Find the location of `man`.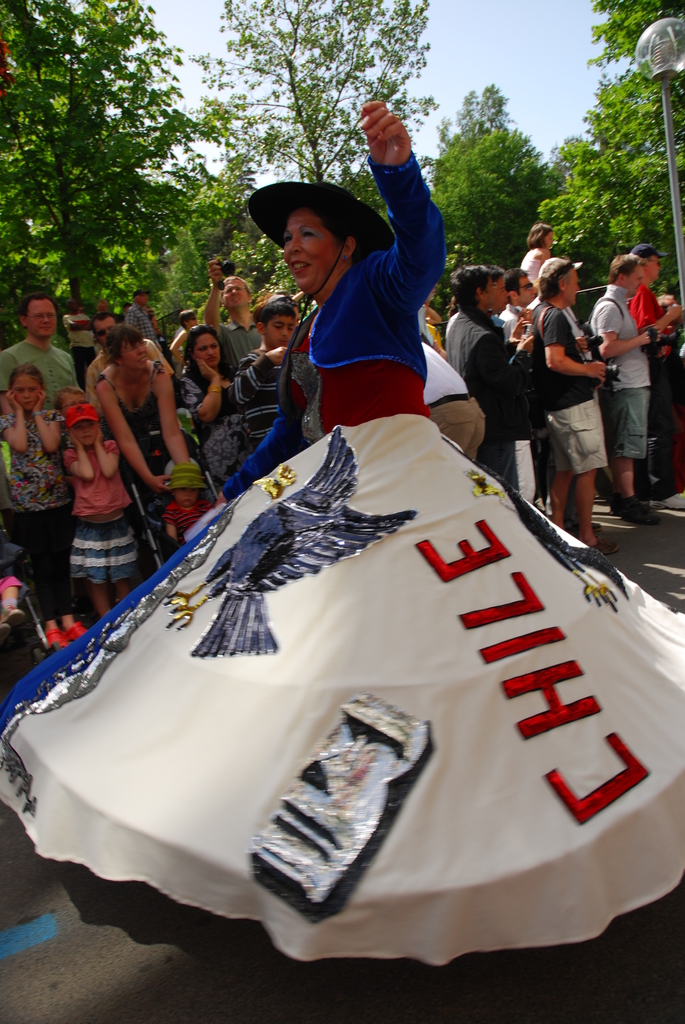
Location: (x1=122, y1=288, x2=157, y2=344).
